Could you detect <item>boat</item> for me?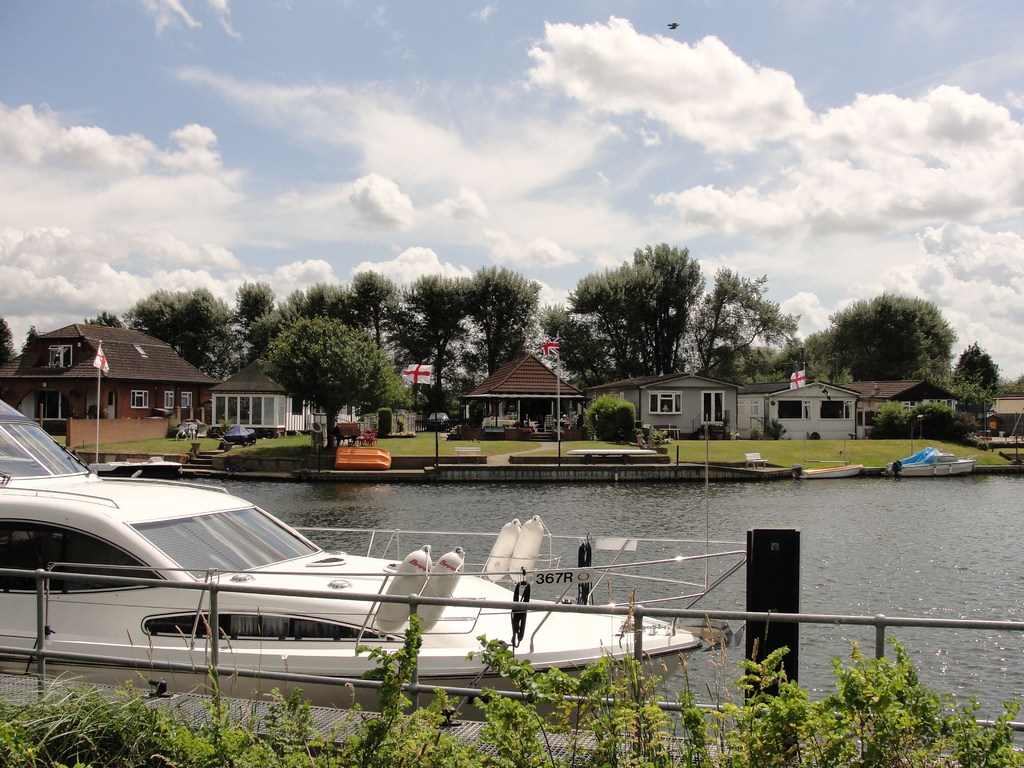
Detection result: [82,452,186,484].
